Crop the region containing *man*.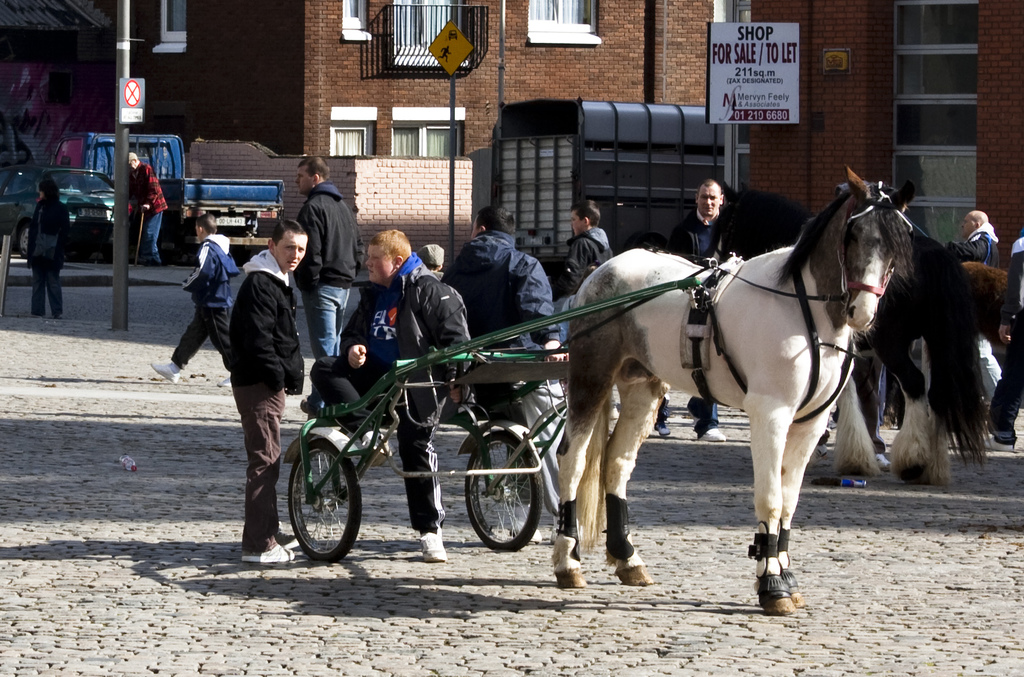
Crop region: (x1=936, y1=207, x2=1016, y2=432).
